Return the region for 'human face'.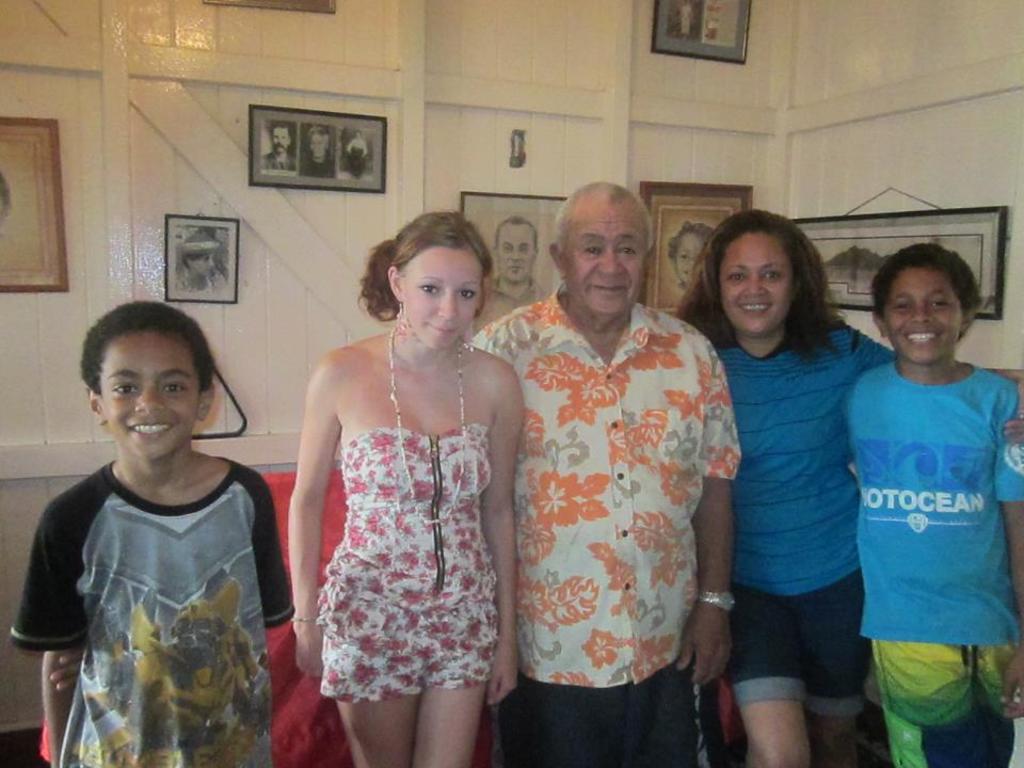
{"left": 498, "top": 225, "right": 535, "bottom": 286}.
